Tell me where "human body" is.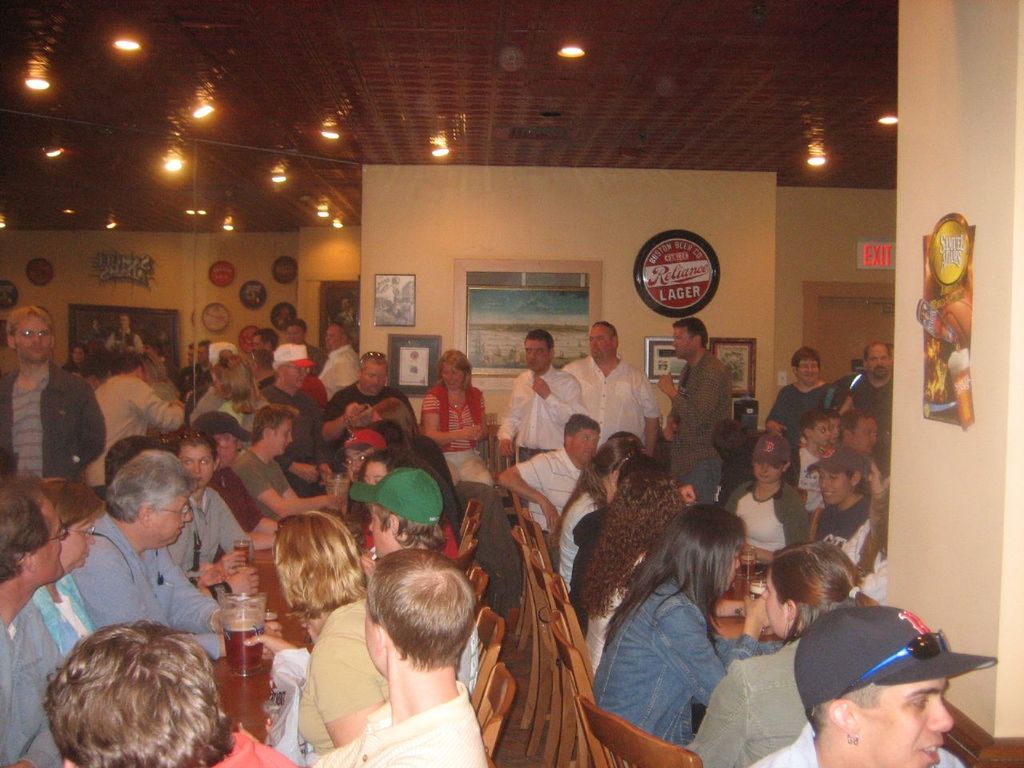
"human body" is at 31, 482, 94, 654.
